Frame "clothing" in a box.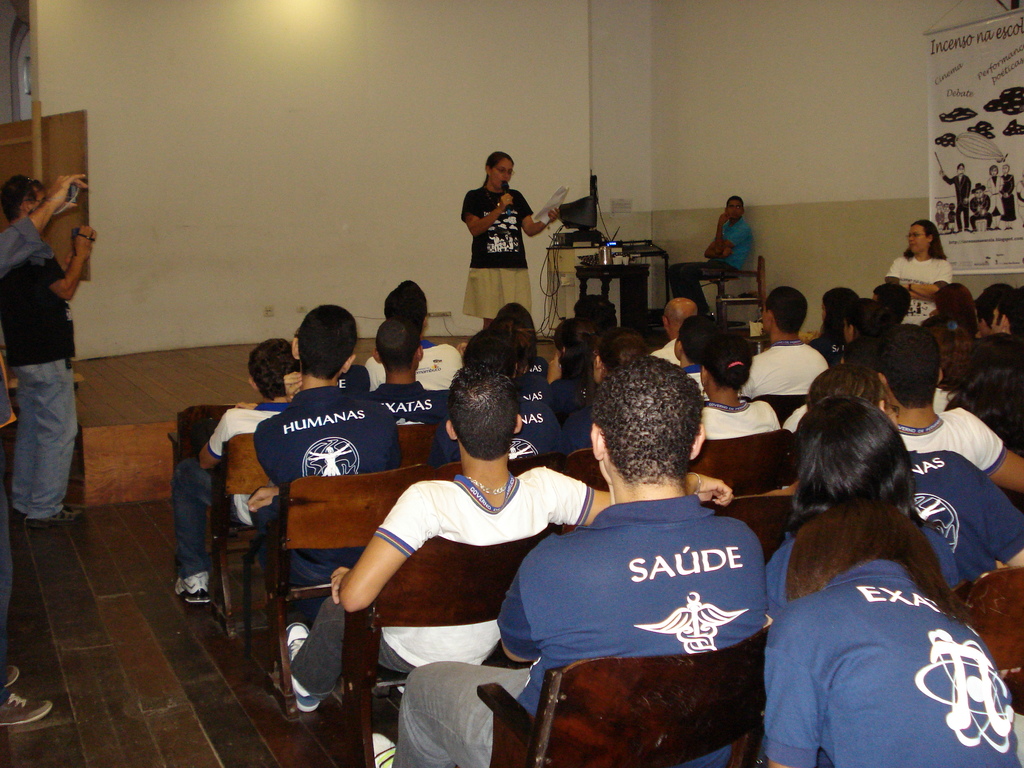
box(0, 217, 47, 696).
